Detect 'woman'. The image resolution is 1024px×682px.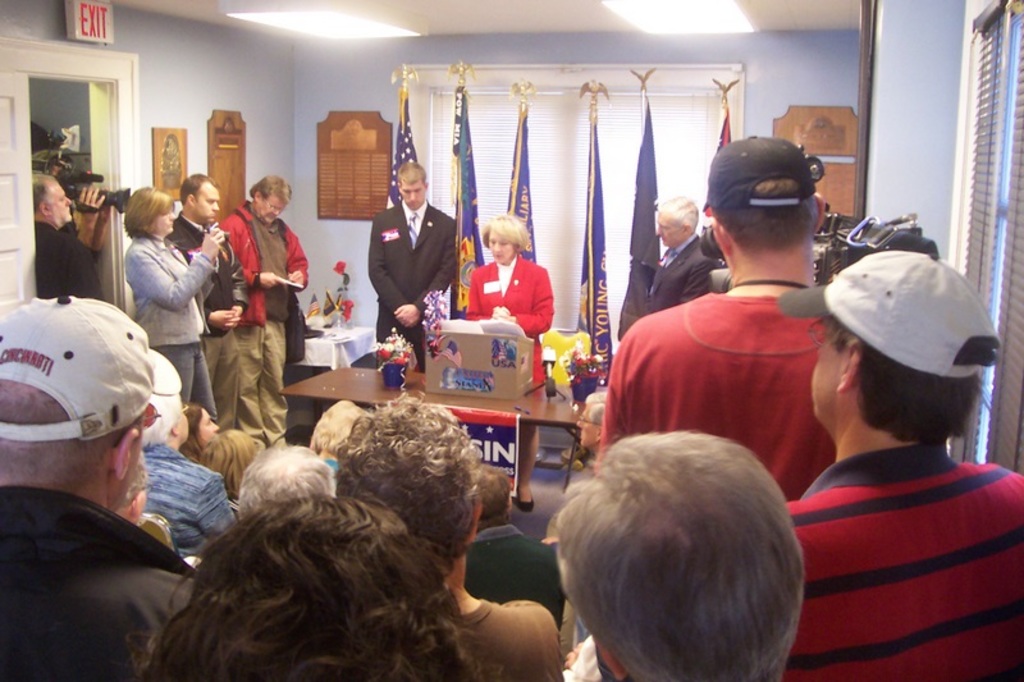
box(462, 216, 554, 508).
